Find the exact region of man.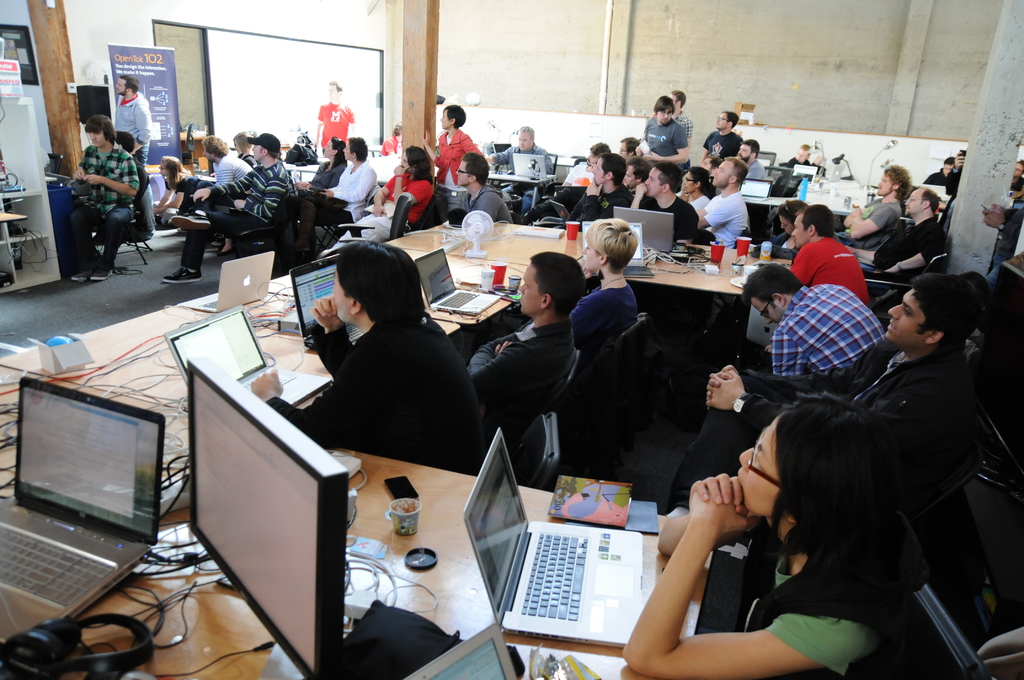
Exact region: box=[165, 133, 290, 284].
